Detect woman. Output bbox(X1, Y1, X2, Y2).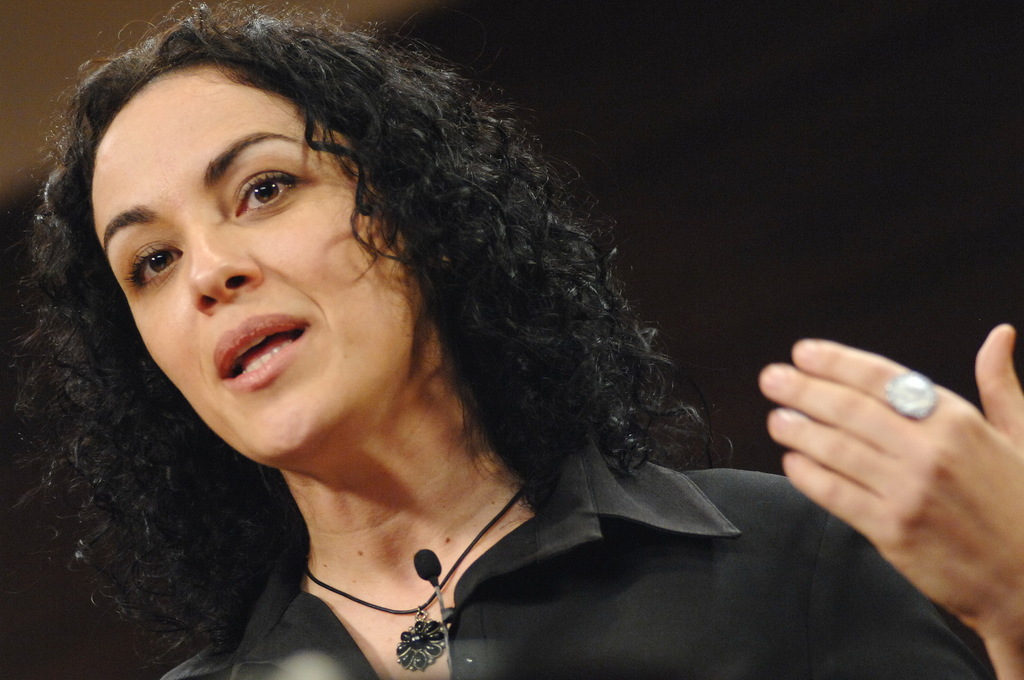
bbox(45, 4, 897, 675).
